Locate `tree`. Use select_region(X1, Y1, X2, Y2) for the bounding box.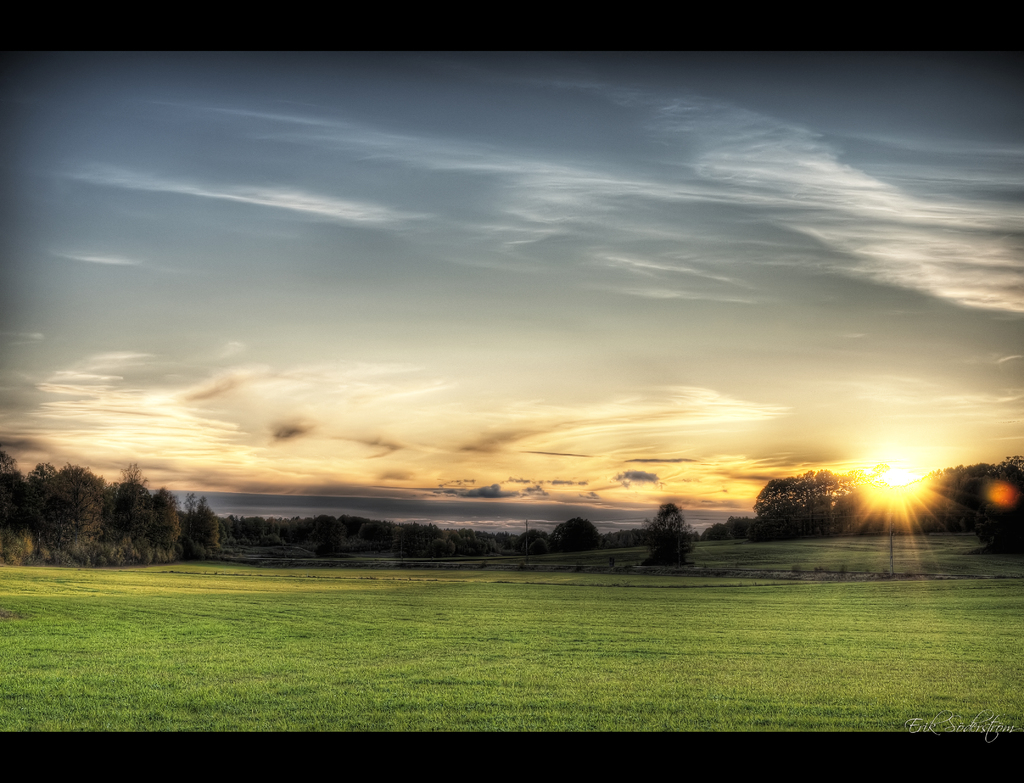
select_region(255, 514, 266, 538).
